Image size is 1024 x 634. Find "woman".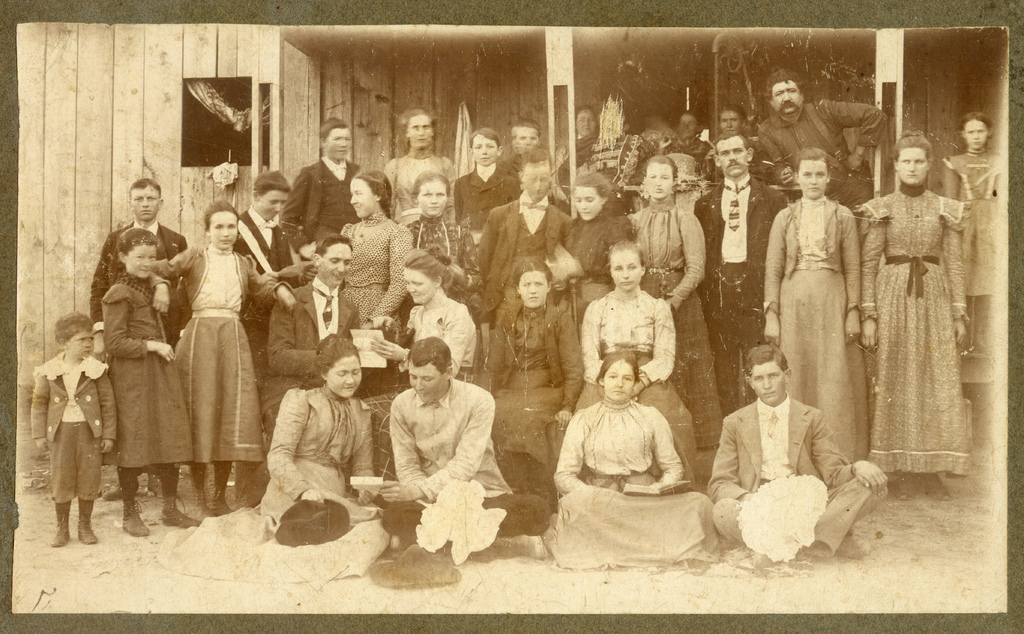
pyautogui.locateOnScreen(555, 352, 720, 567).
